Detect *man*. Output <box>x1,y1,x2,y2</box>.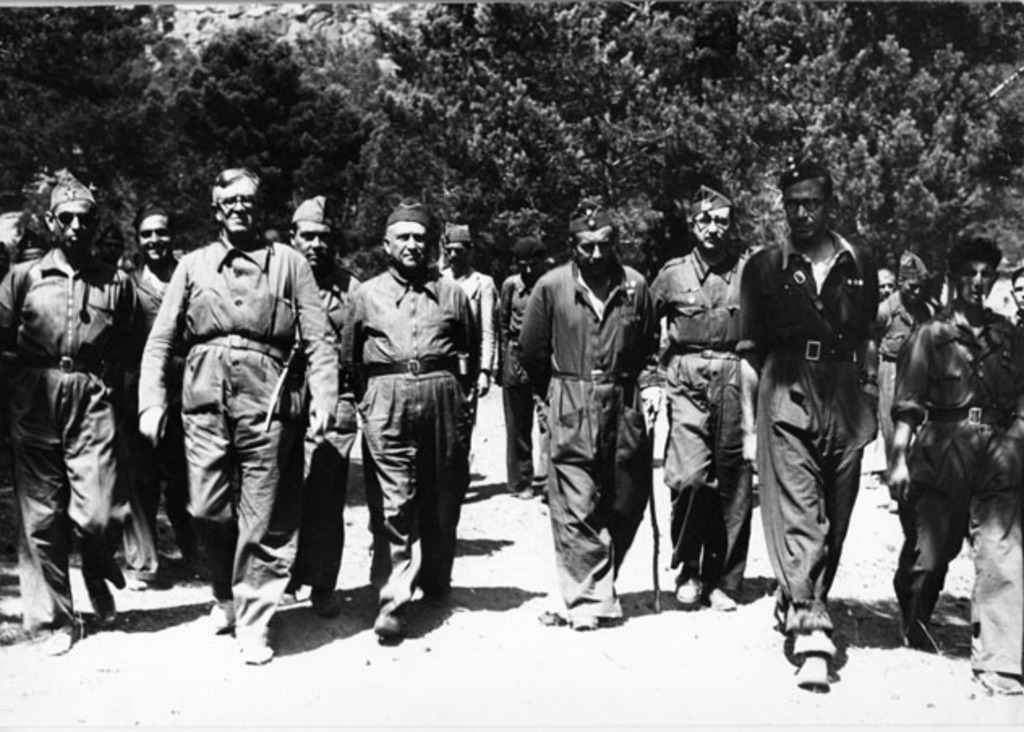
<box>646,180,750,614</box>.
